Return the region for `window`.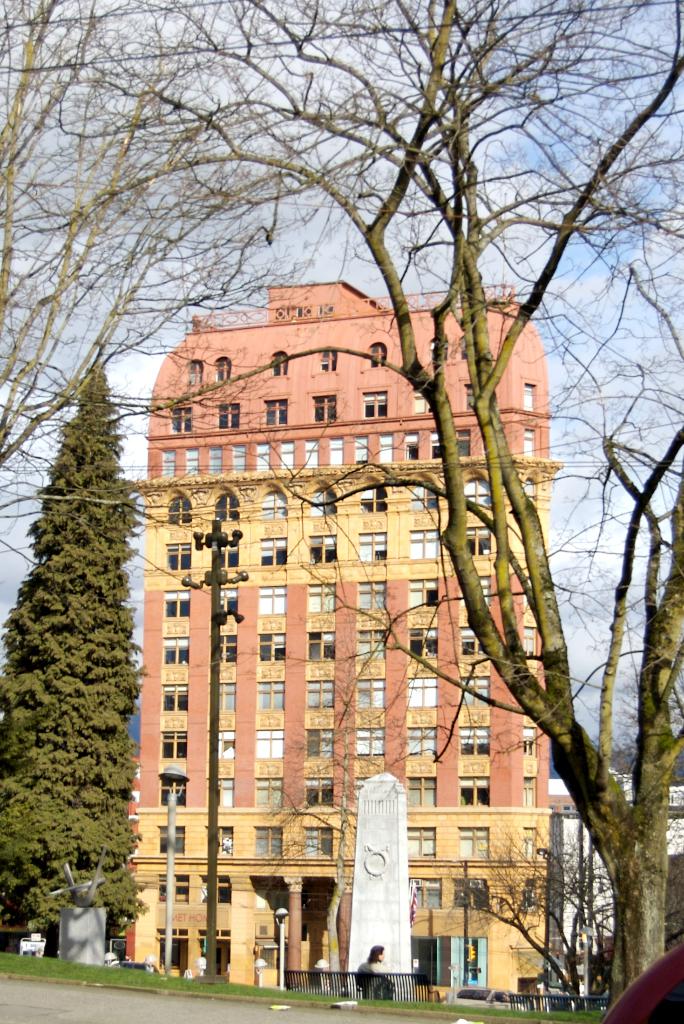
(x1=350, y1=433, x2=366, y2=465).
